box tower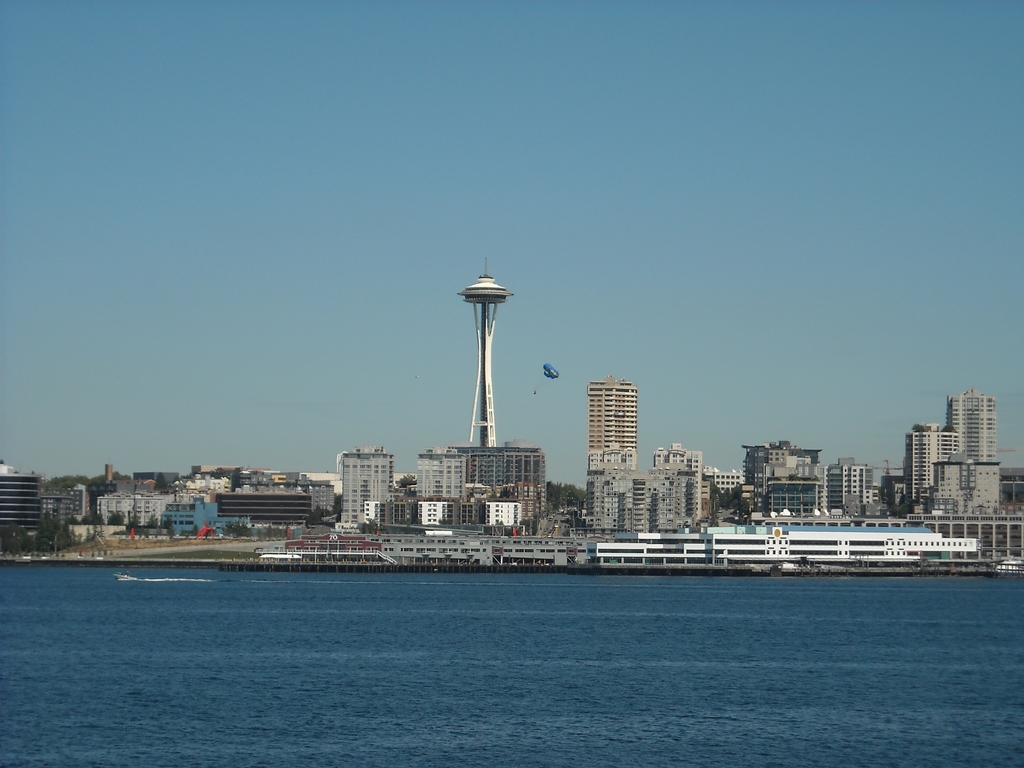
(660, 446, 710, 535)
